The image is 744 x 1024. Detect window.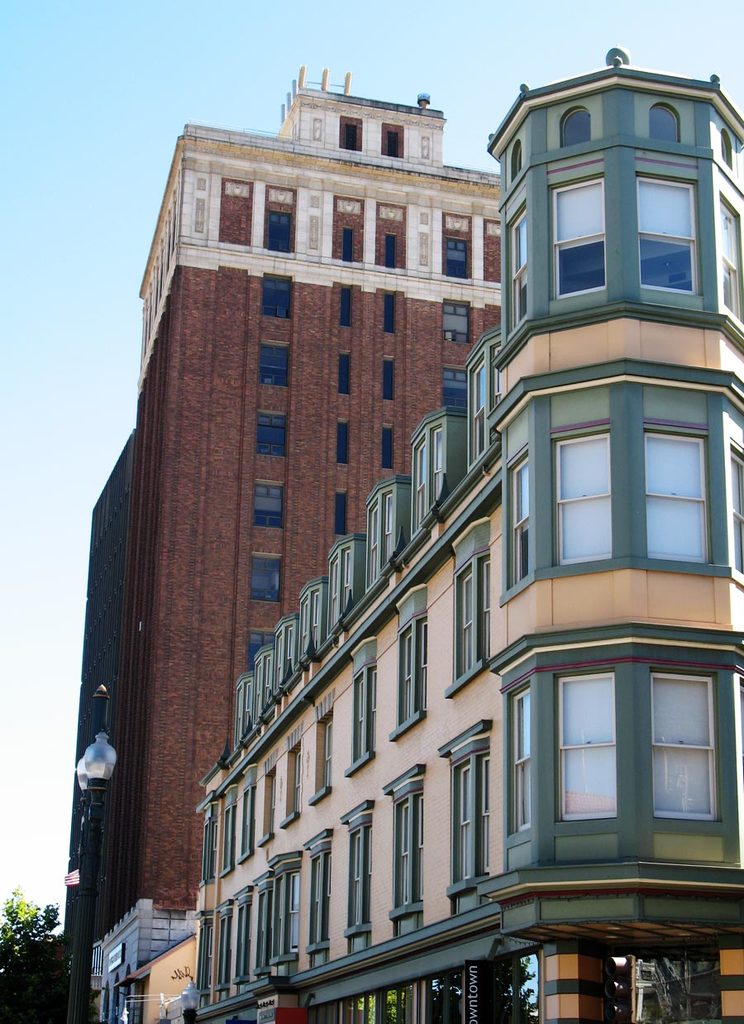
Detection: bbox=(442, 301, 466, 351).
